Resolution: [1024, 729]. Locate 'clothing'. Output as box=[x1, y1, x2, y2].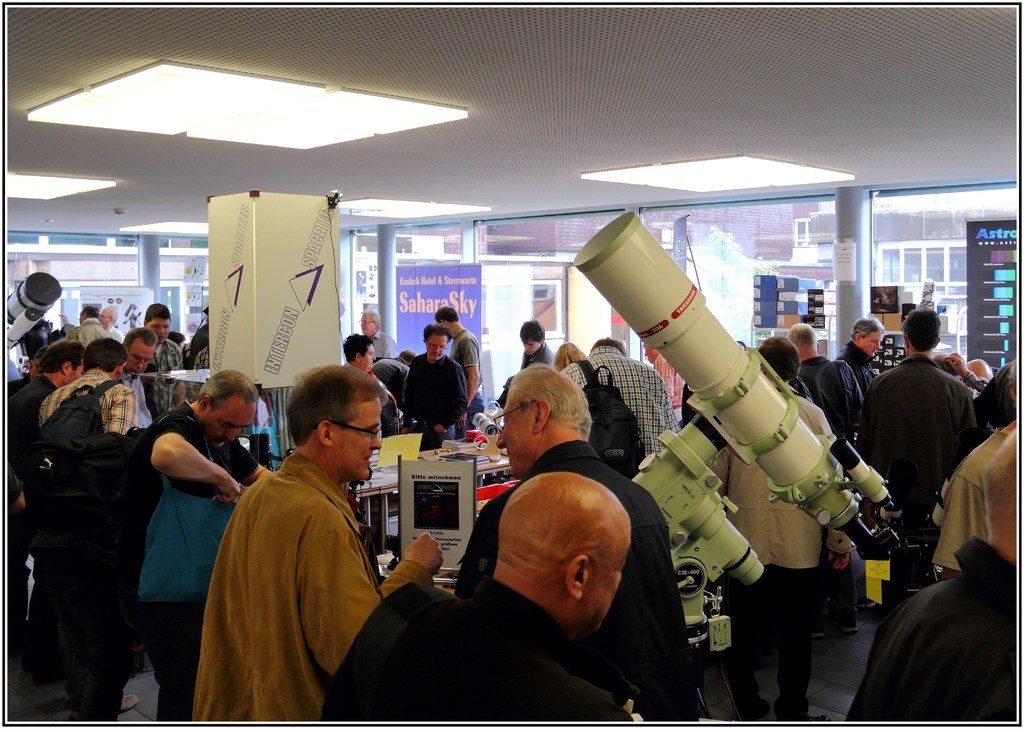
box=[61, 317, 105, 347].
